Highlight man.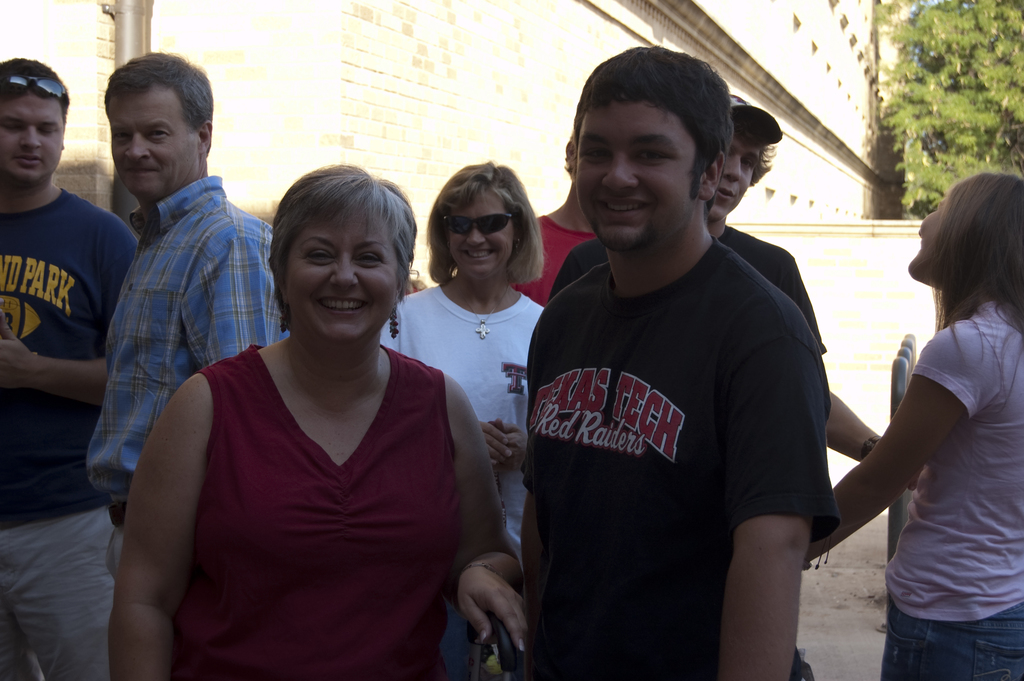
Highlighted region: {"left": 87, "top": 51, "right": 301, "bottom": 577}.
